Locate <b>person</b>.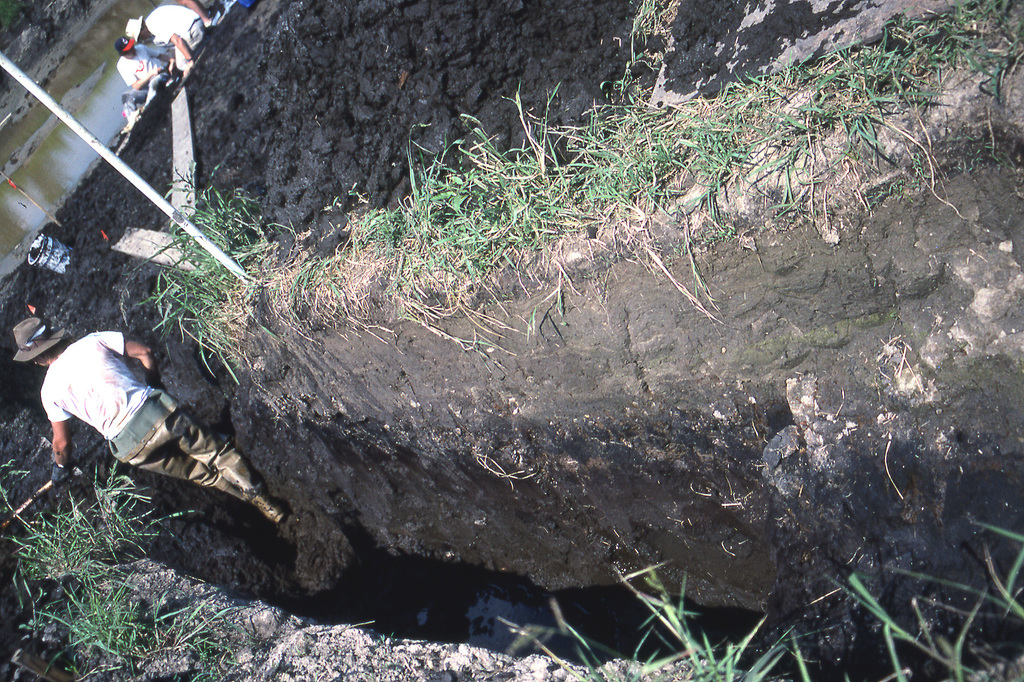
Bounding box: Rect(9, 314, 286, 519).
